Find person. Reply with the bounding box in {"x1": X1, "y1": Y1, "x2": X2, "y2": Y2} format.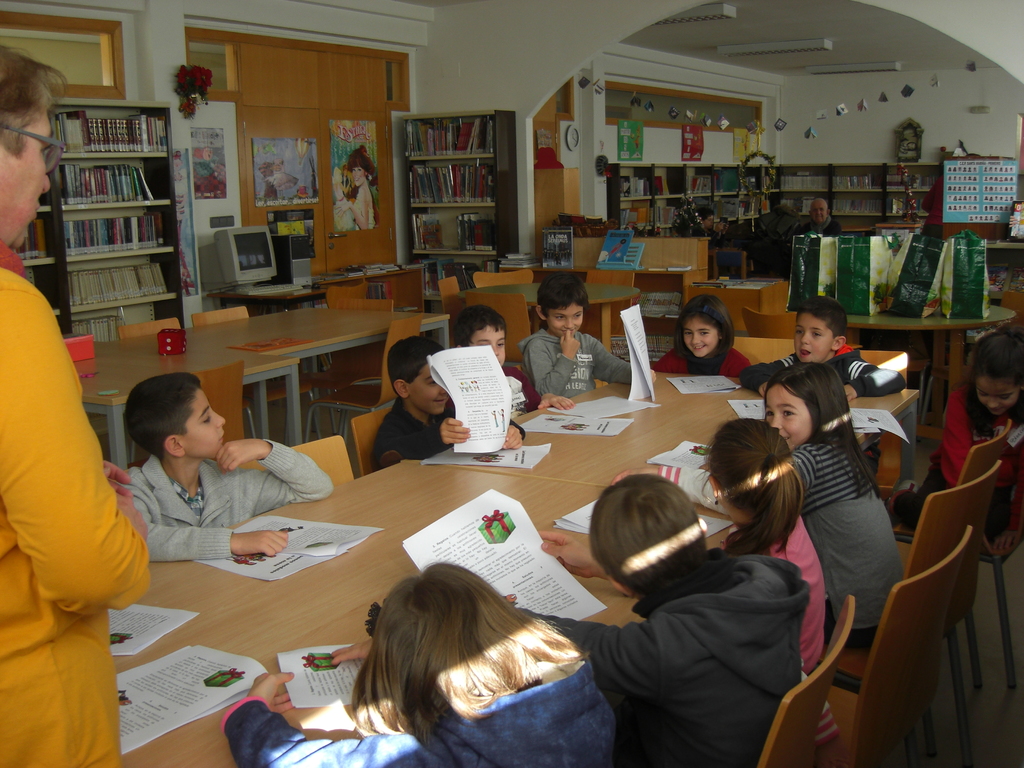
{"x1": 0, "y1": 40, "x2": 138, "y2": 767}.
